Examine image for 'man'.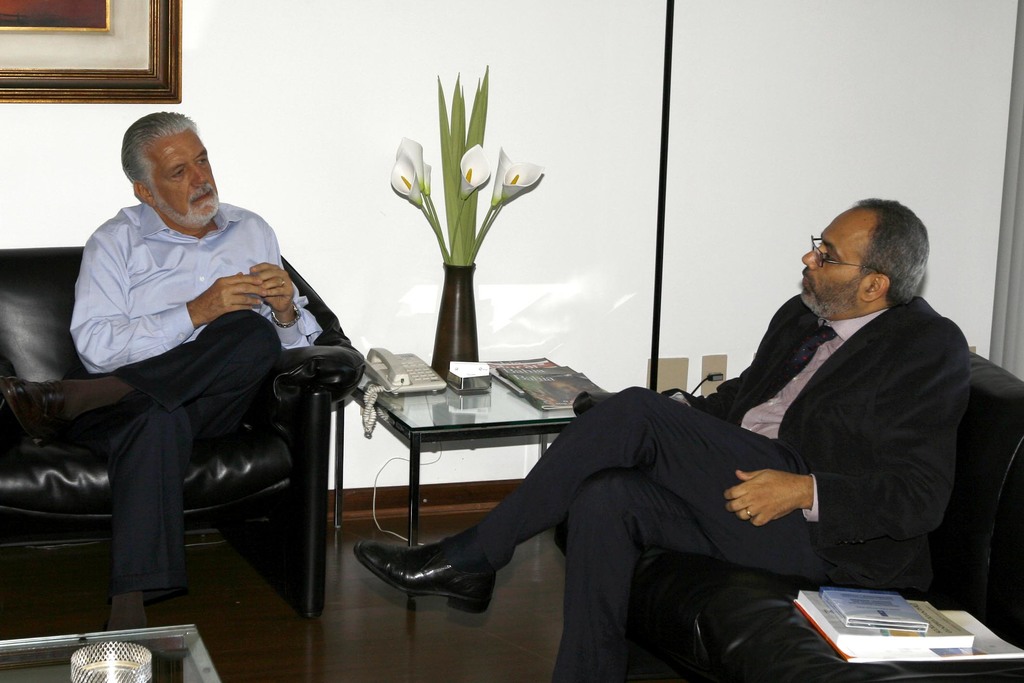
Examination result: locate(40, 101, 338, 608).
